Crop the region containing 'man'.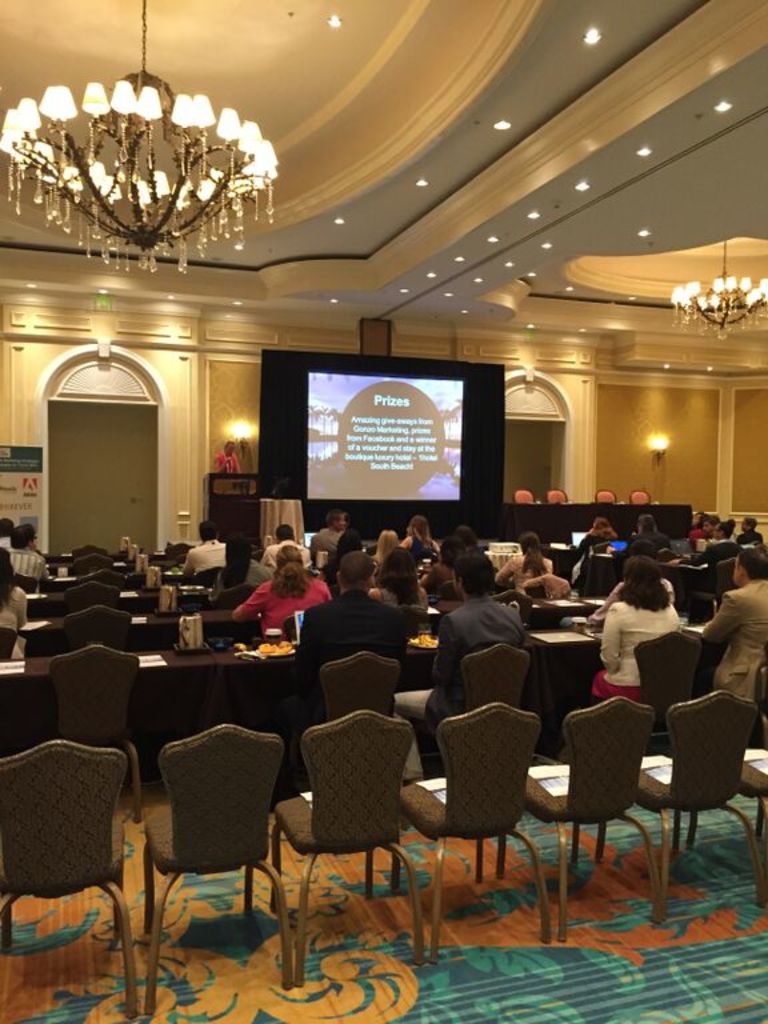
Crop region: (x1=257, y1=525, x2=312, y2=575).
